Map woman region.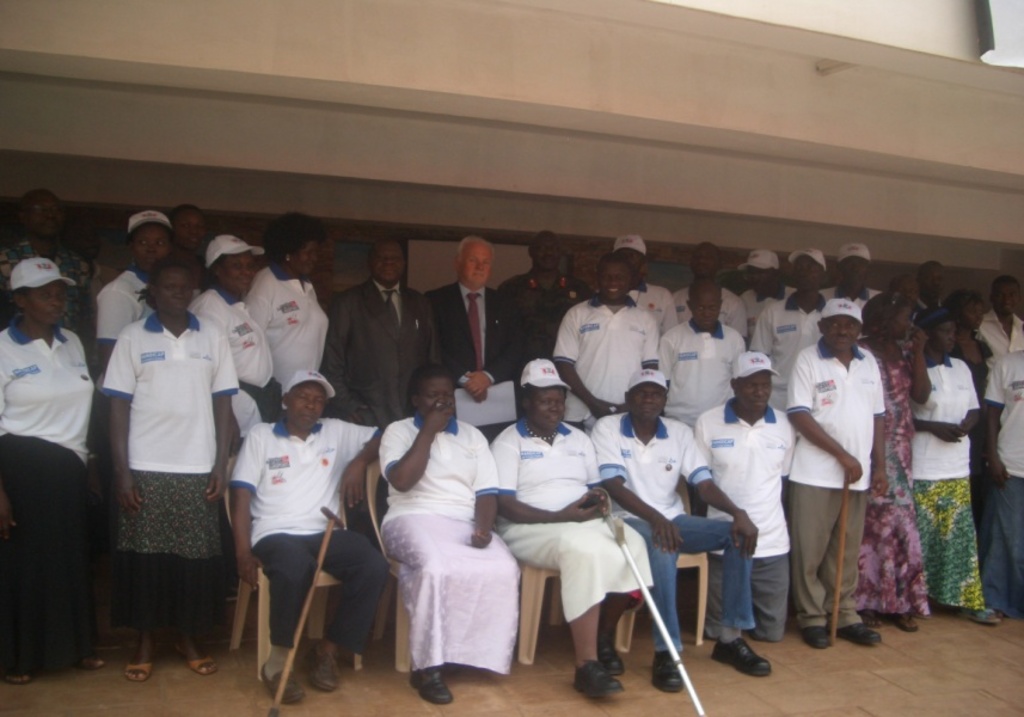
Mapped to l=94, t=259, r=243, b=688.
